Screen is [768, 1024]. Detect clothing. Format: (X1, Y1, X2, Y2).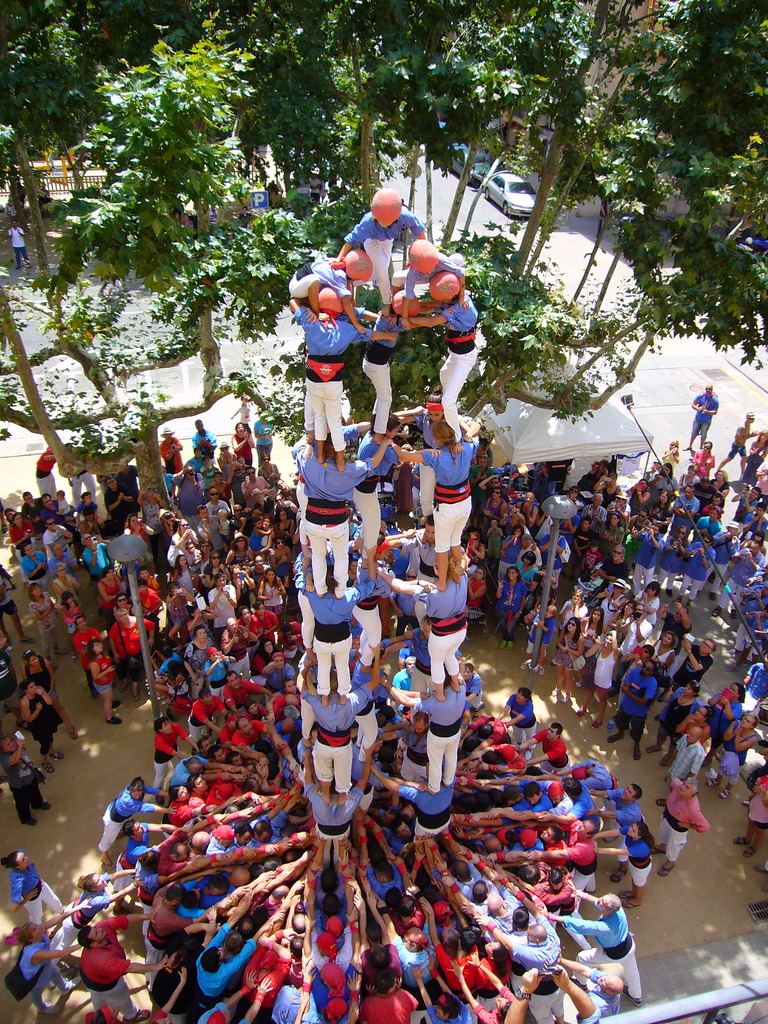
(499, 576, 530, 637).
